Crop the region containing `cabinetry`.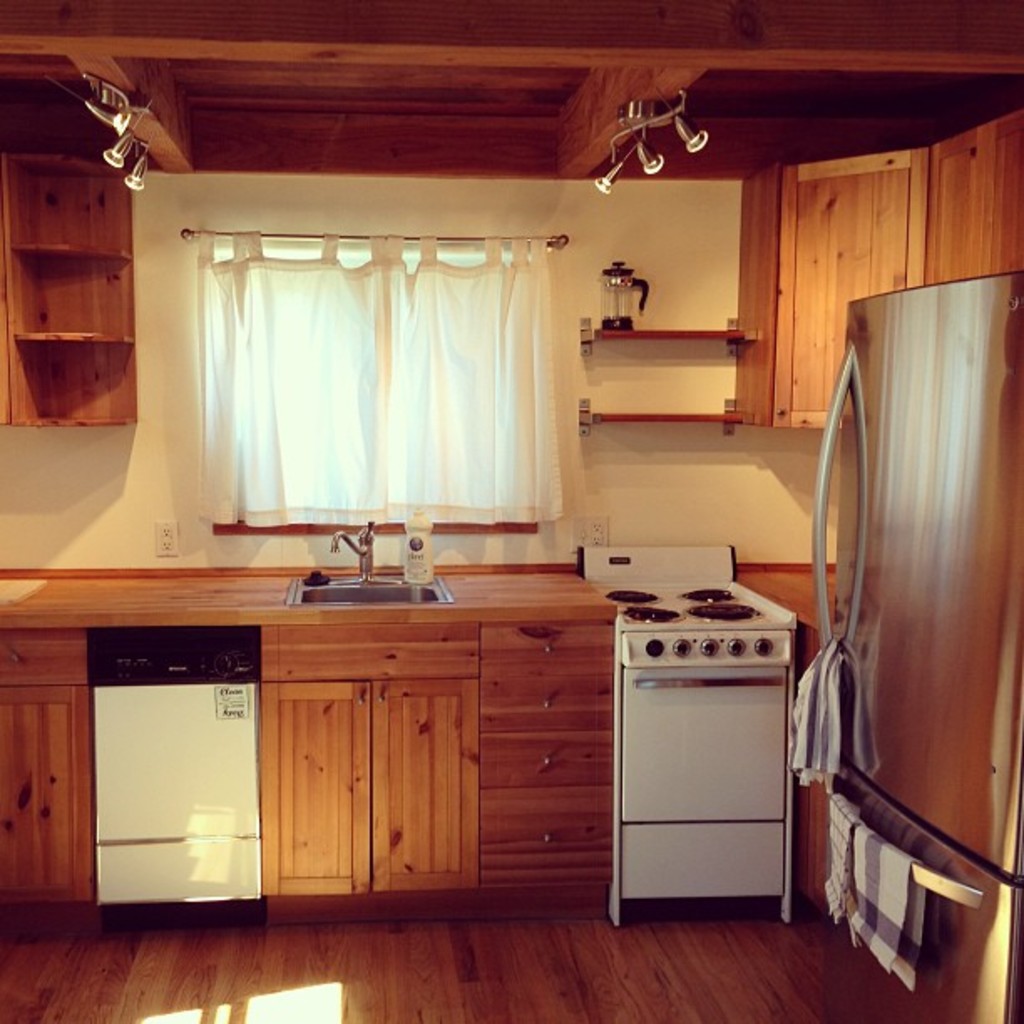
Crop region: pyautogui.locateOnScreen(771, 144, 922, 453).
